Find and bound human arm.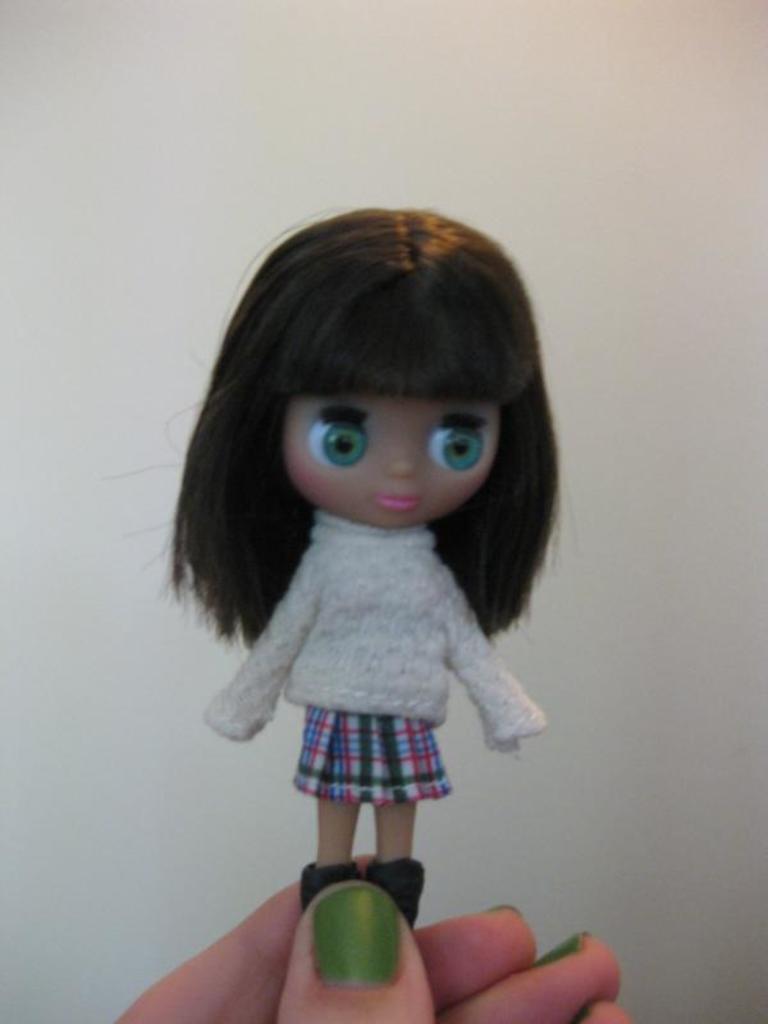
Bound: (201,554,317,739).
